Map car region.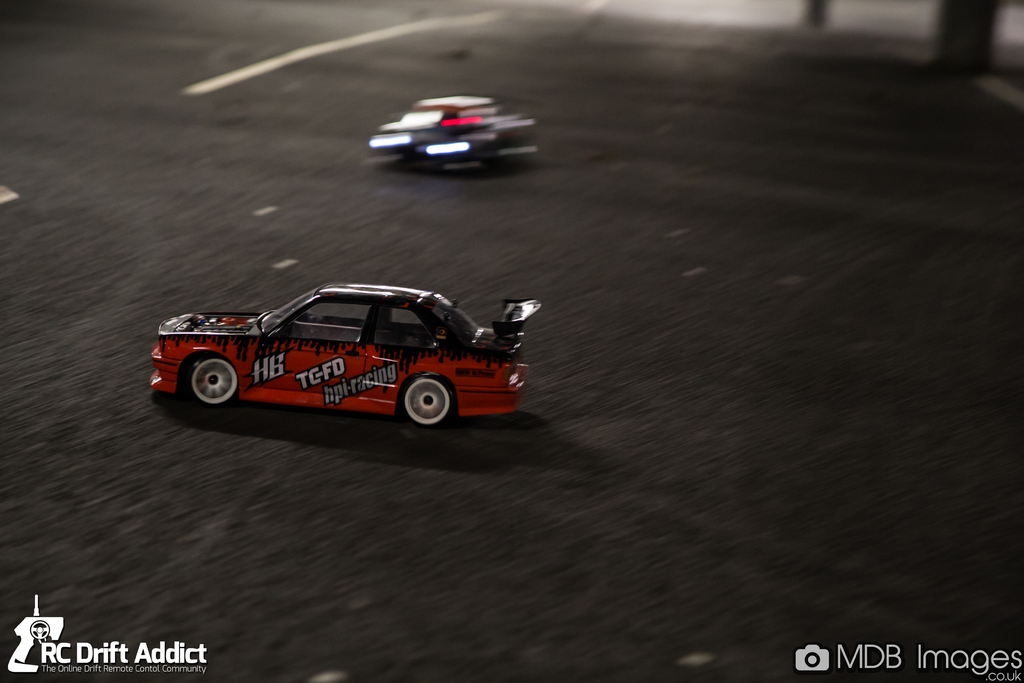
Mapped to 148,270,540,440.
